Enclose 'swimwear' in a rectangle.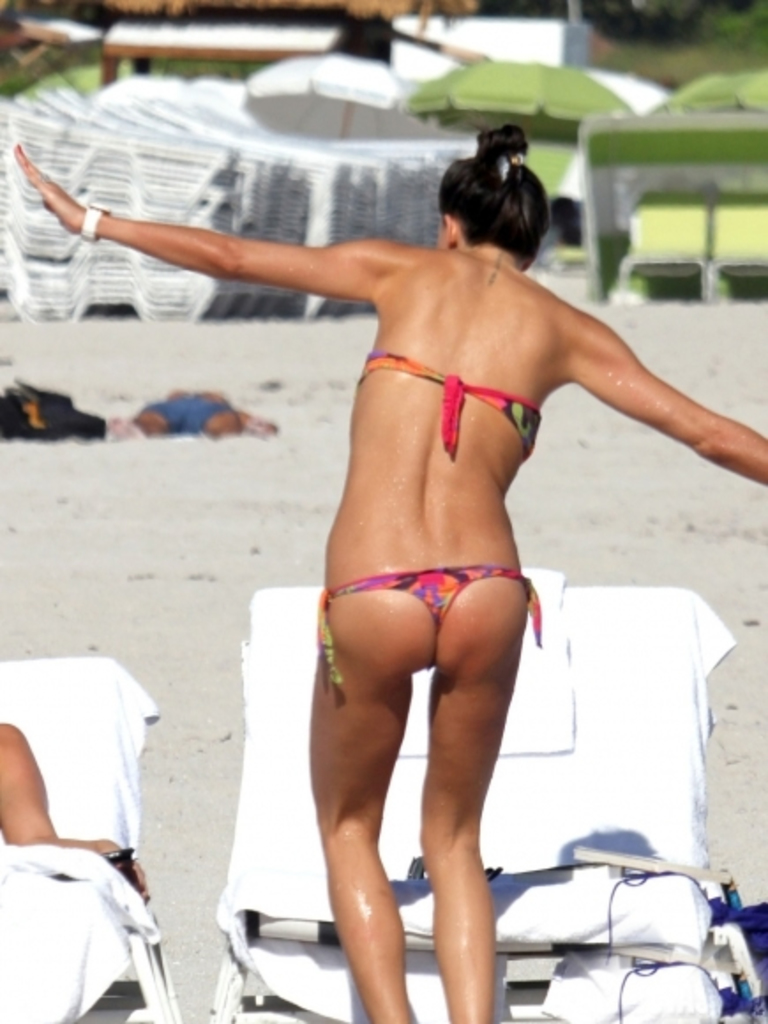
box=[346, 343, 556, 468].
